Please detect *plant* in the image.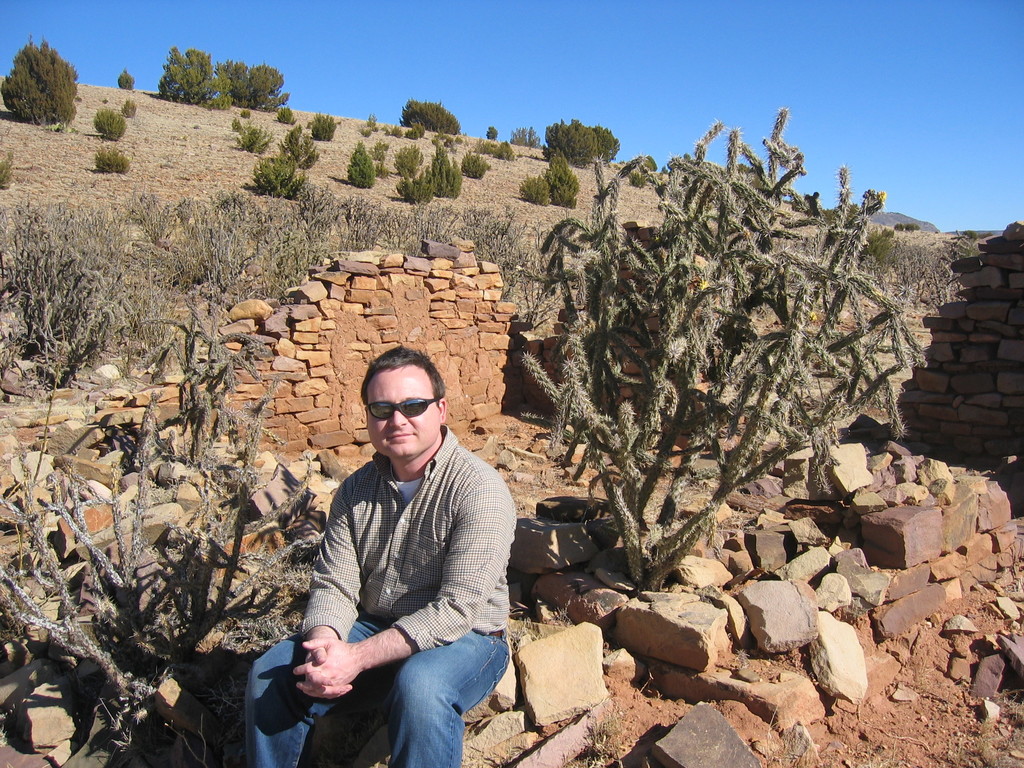
bbox=(115, 63, 130, 86).
